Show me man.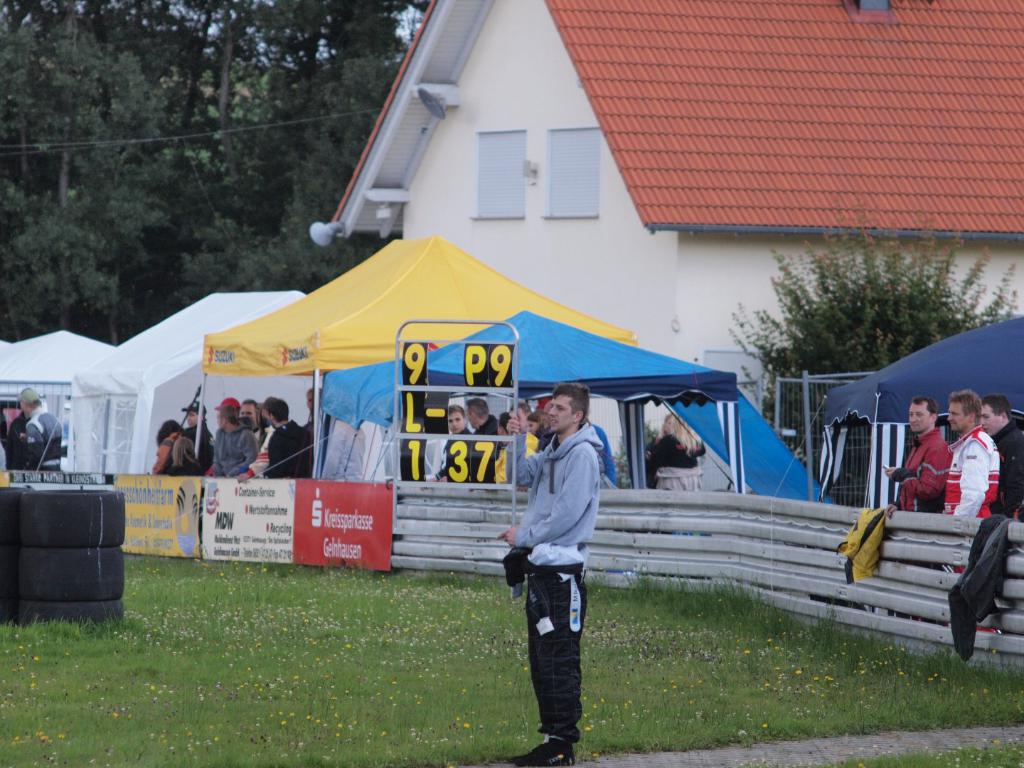
man is here: [x1=977, y1=389, x2=1023, y2=526].
